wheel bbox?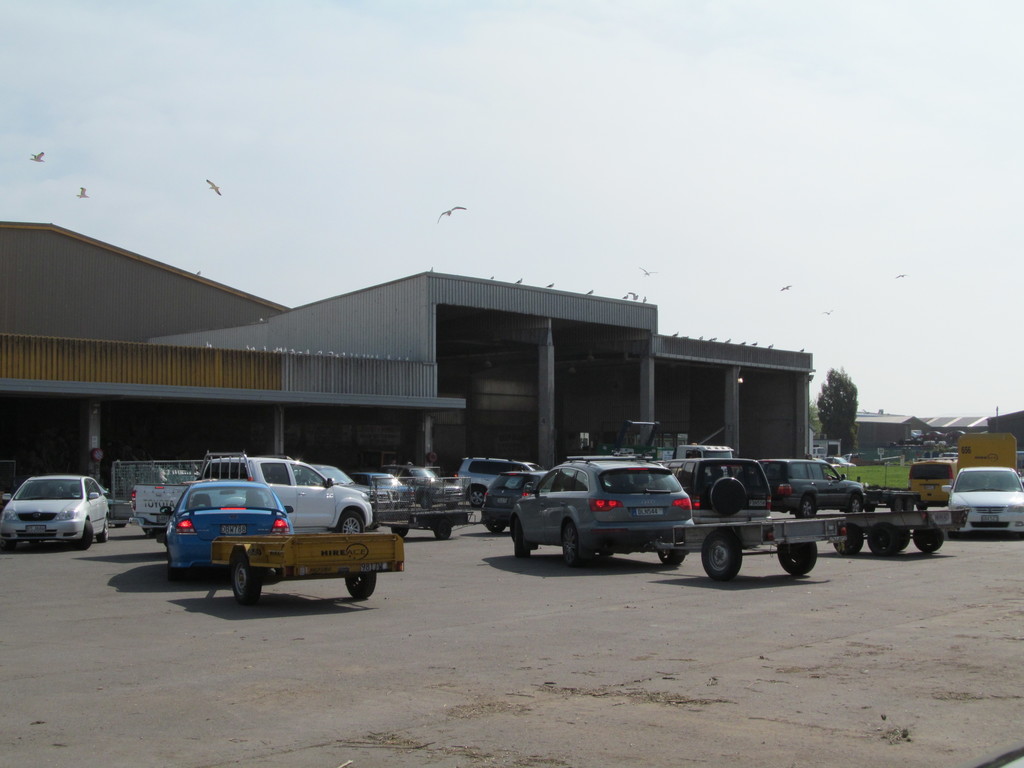
{"left": 486, "top": 522, "right": 504, "bottom": 533}
